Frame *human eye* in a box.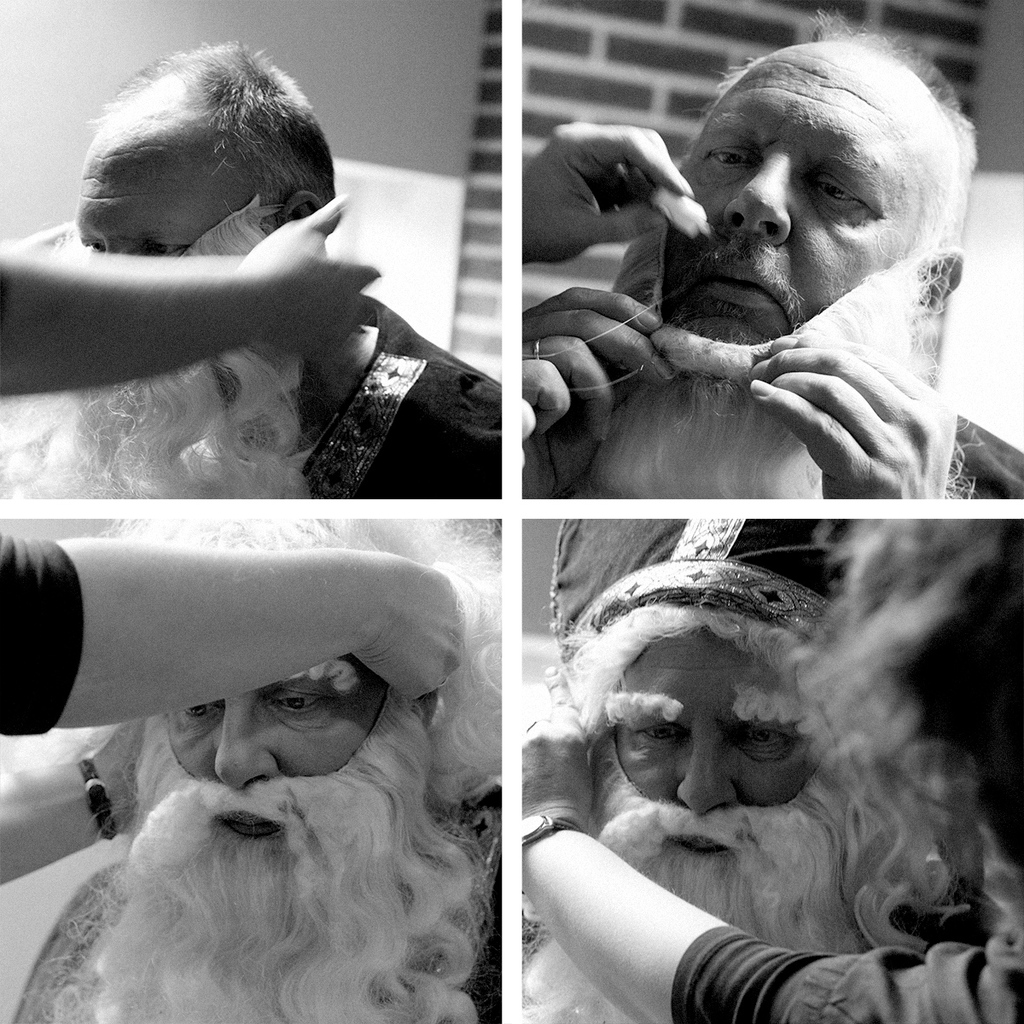
select_region(271, 691, 337, 718).
